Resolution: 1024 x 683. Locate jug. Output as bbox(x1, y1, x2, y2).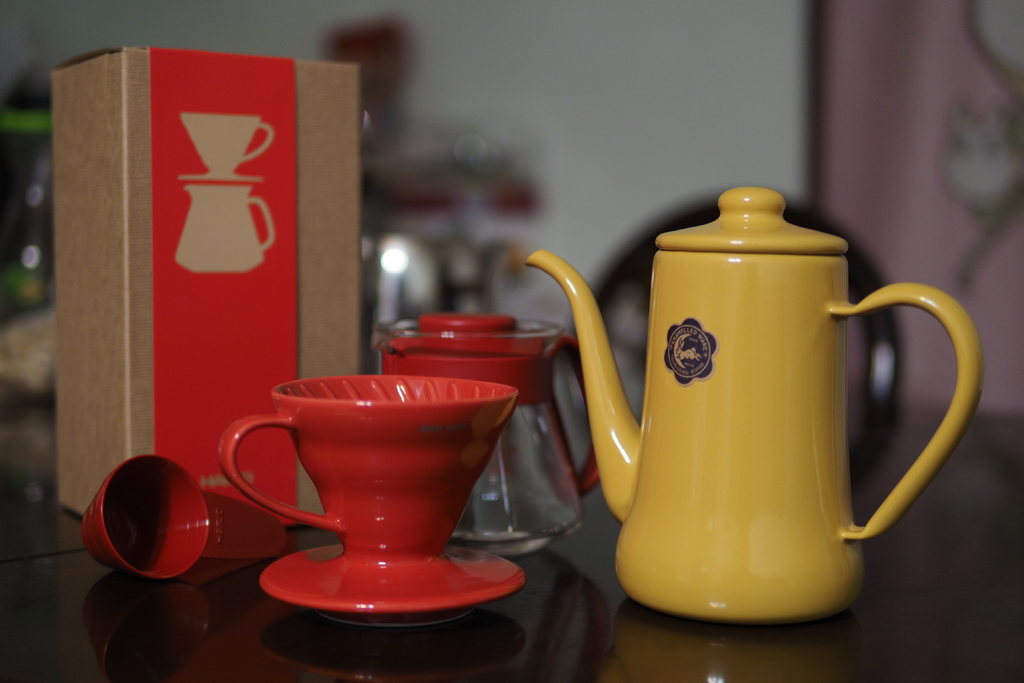
bbox(374, 312, 602, 557).
